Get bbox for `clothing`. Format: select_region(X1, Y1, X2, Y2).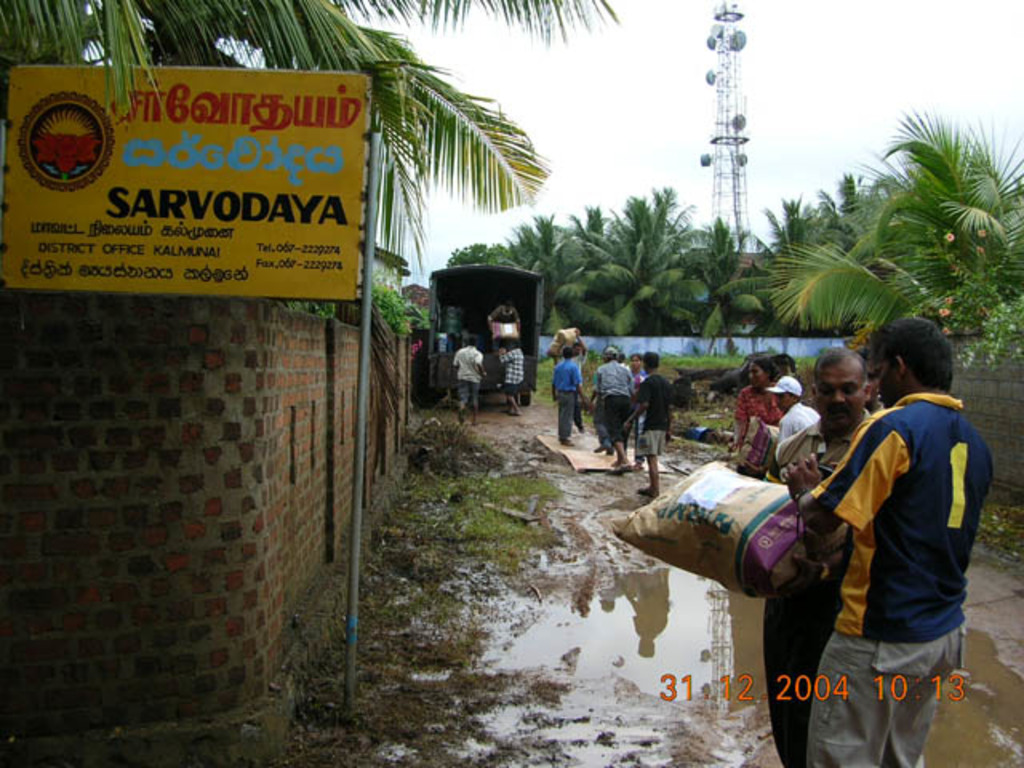
select_region(797, 342, 986, 725).
